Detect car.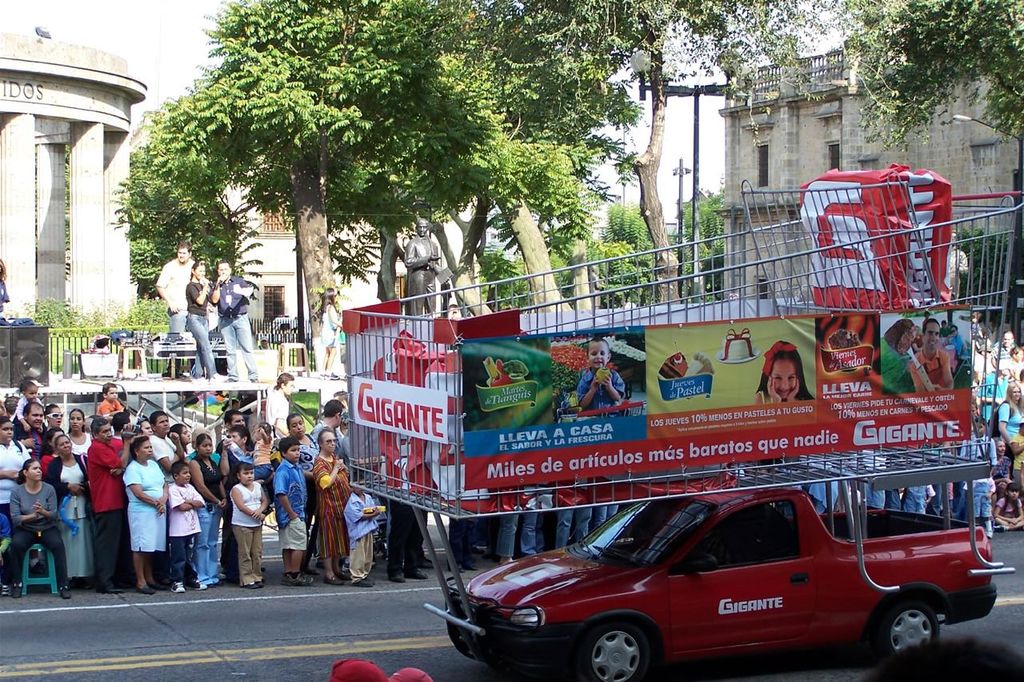
Detected at [444,482,998,681].
